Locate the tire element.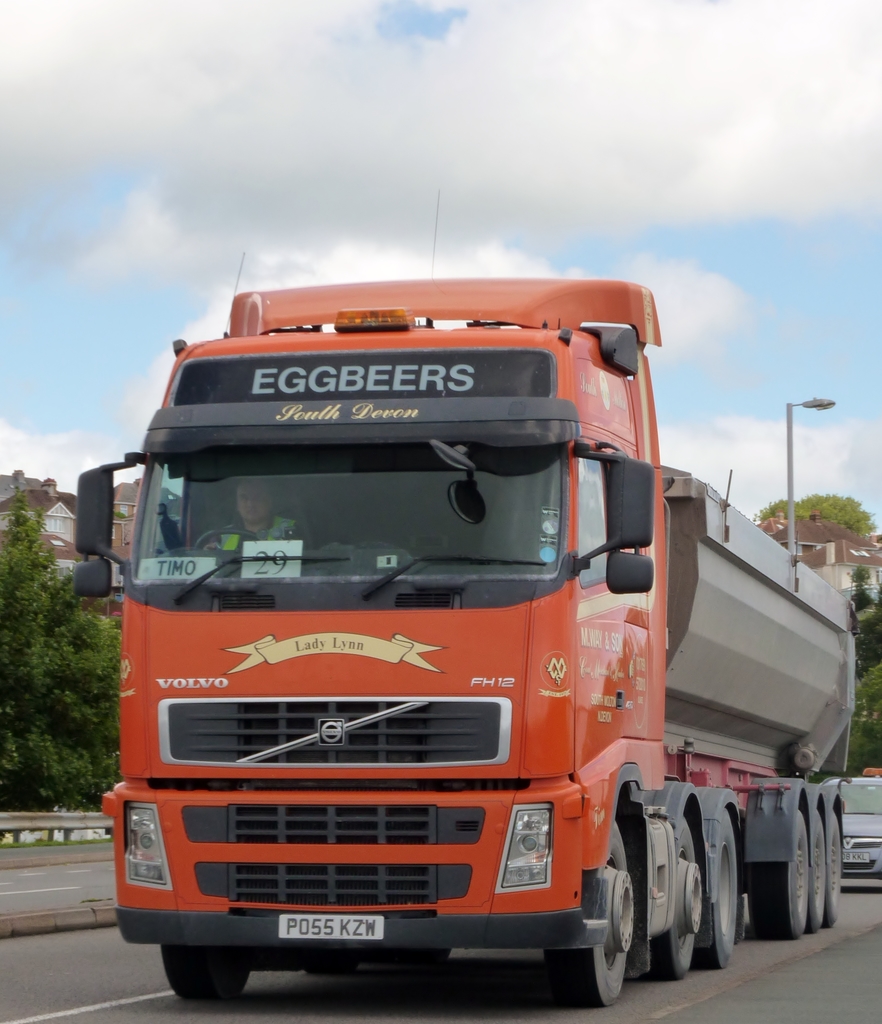
Element bbox: <bbox>751, 812, 812, 937</bbox>.
